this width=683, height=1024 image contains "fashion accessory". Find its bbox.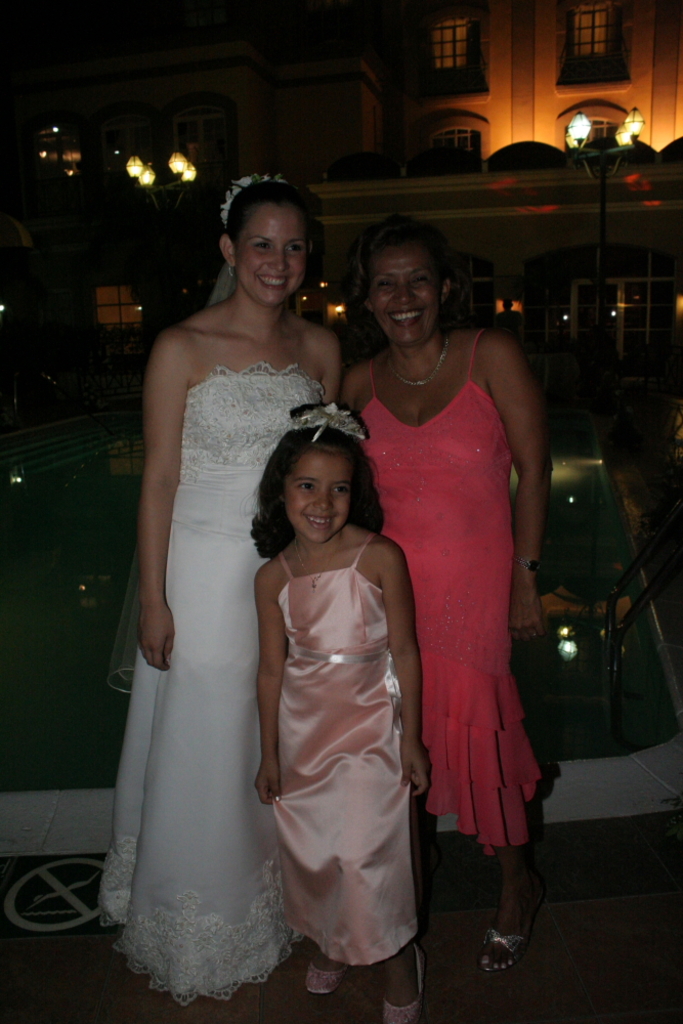
{"left": 221, "top": 175, "right": 282, "bottom": 229}.
